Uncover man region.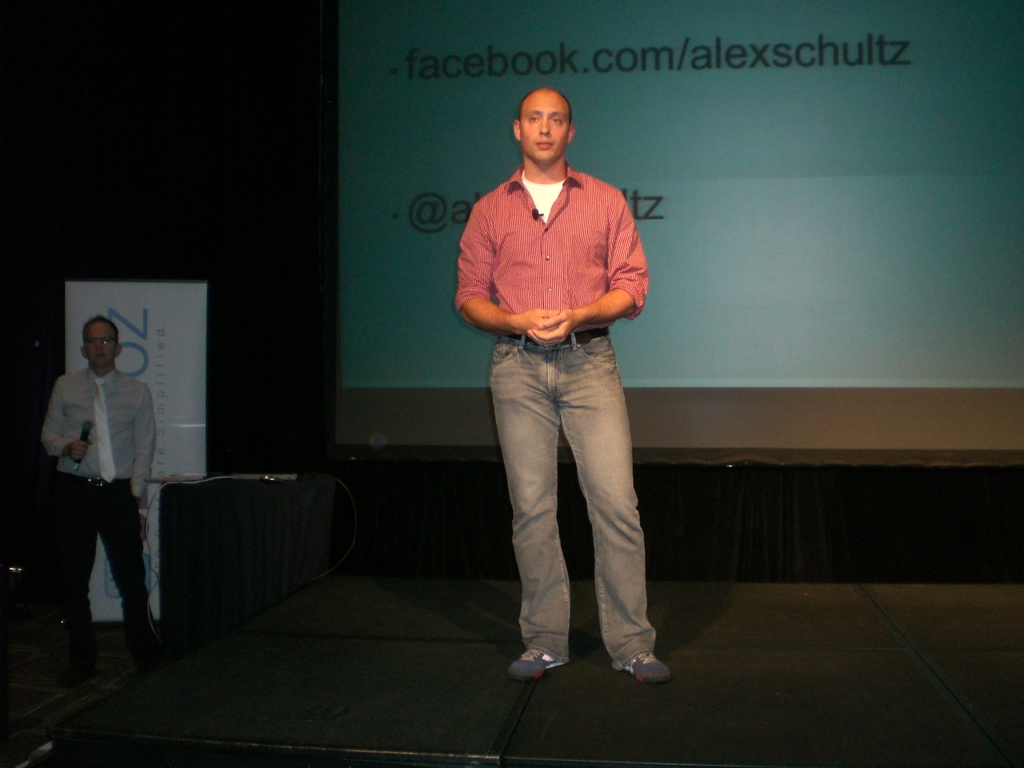
Uncovered: <bbox>29, 310, 154, 668</bbox>.
